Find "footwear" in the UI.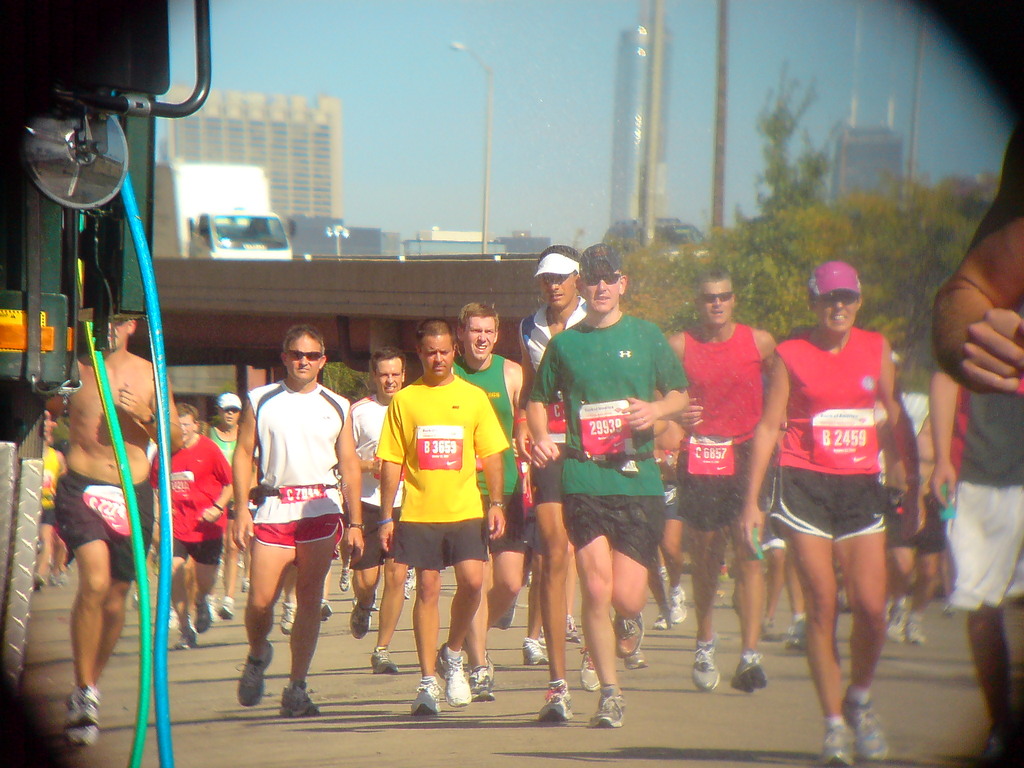
UI element at (404, 566, 413, 598).
